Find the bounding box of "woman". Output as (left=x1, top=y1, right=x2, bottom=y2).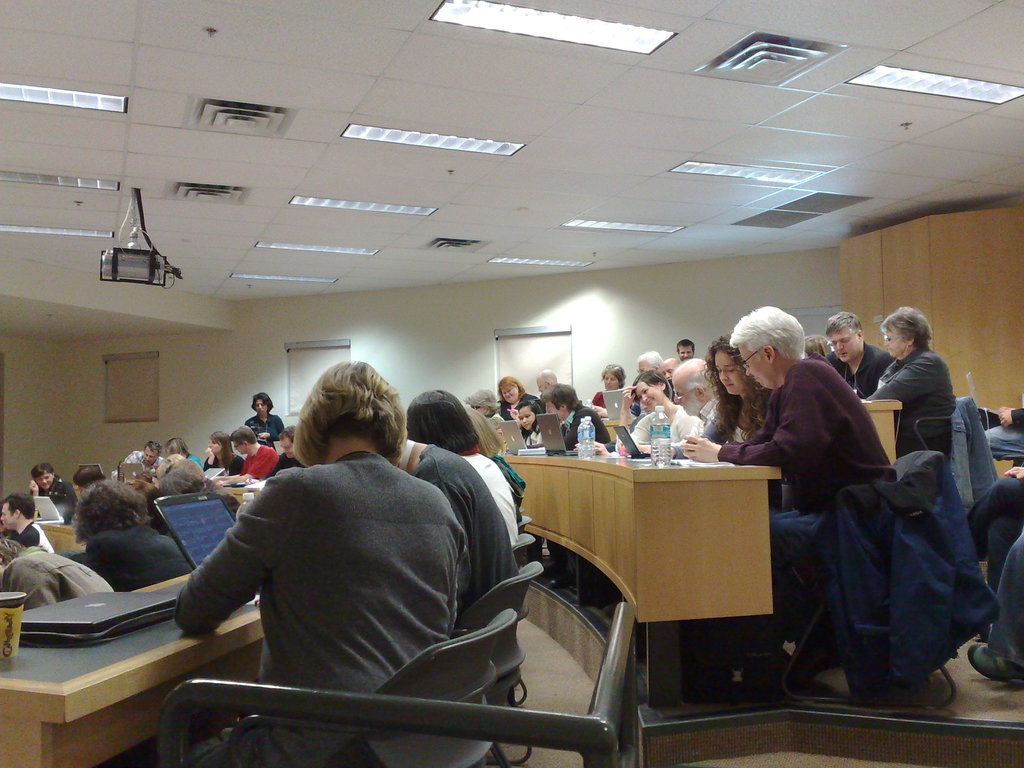
(left=205, top=428, right=244, bottom=477).
